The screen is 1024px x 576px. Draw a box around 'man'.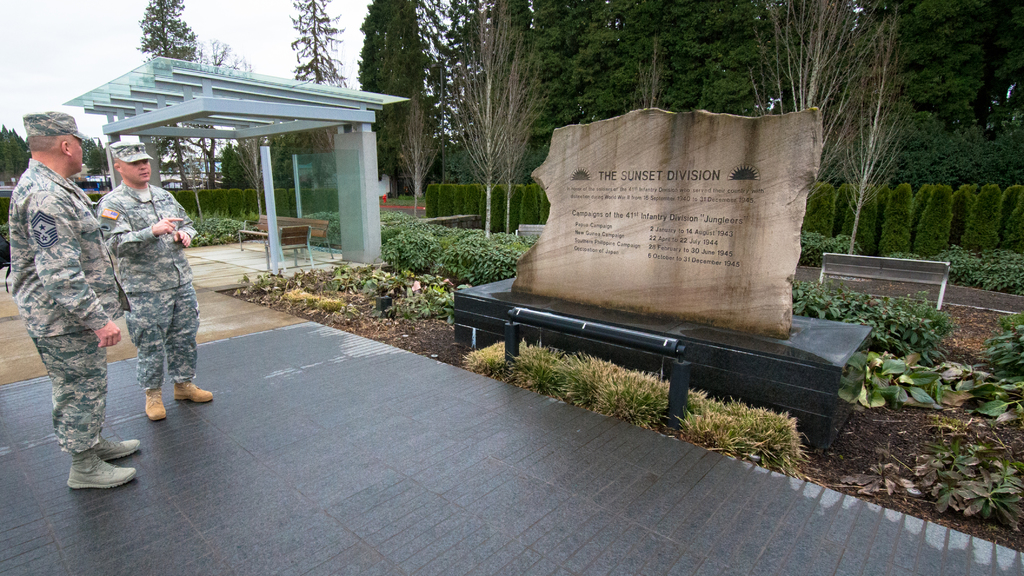
15, 100, 134, 476.
